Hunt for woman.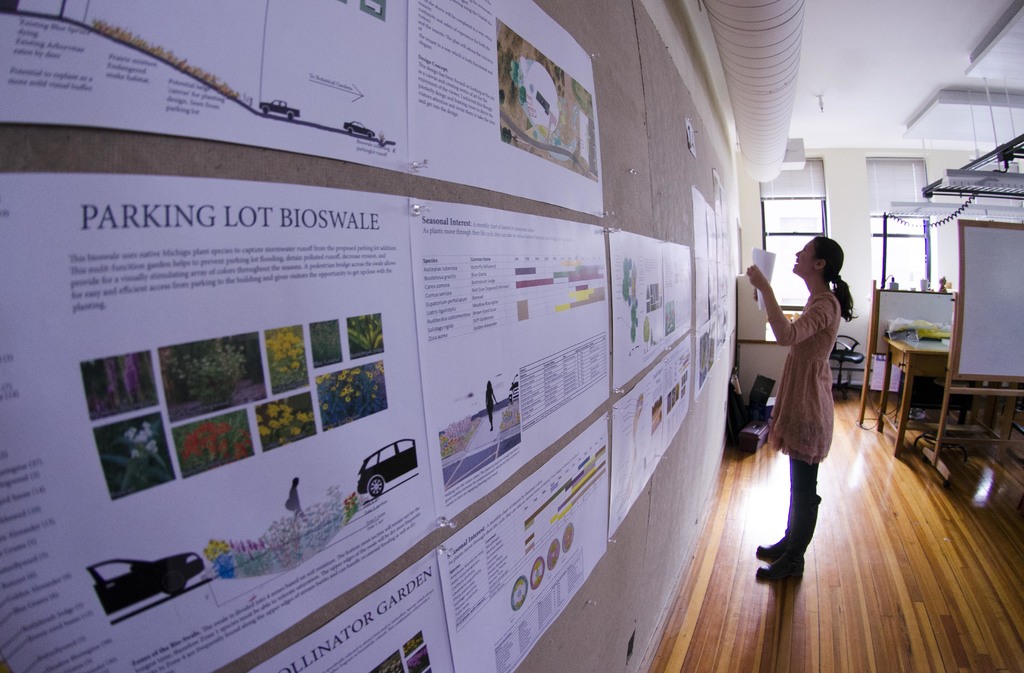
Hunted down at bbox=[742, 231, 861, 580].
